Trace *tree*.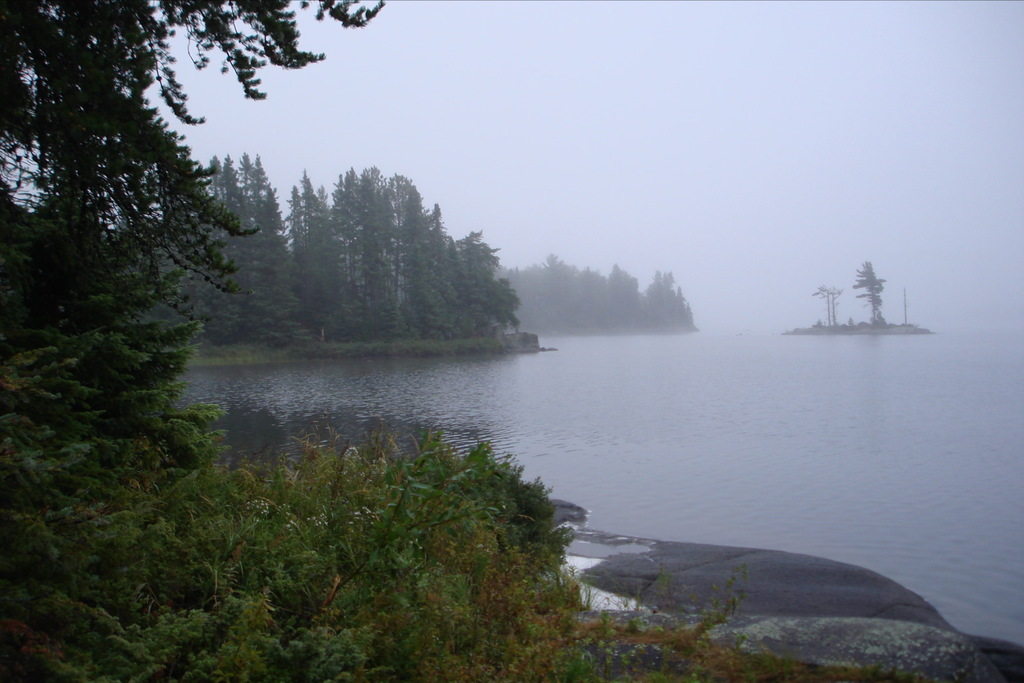
Traced to [849,258,889,323].
